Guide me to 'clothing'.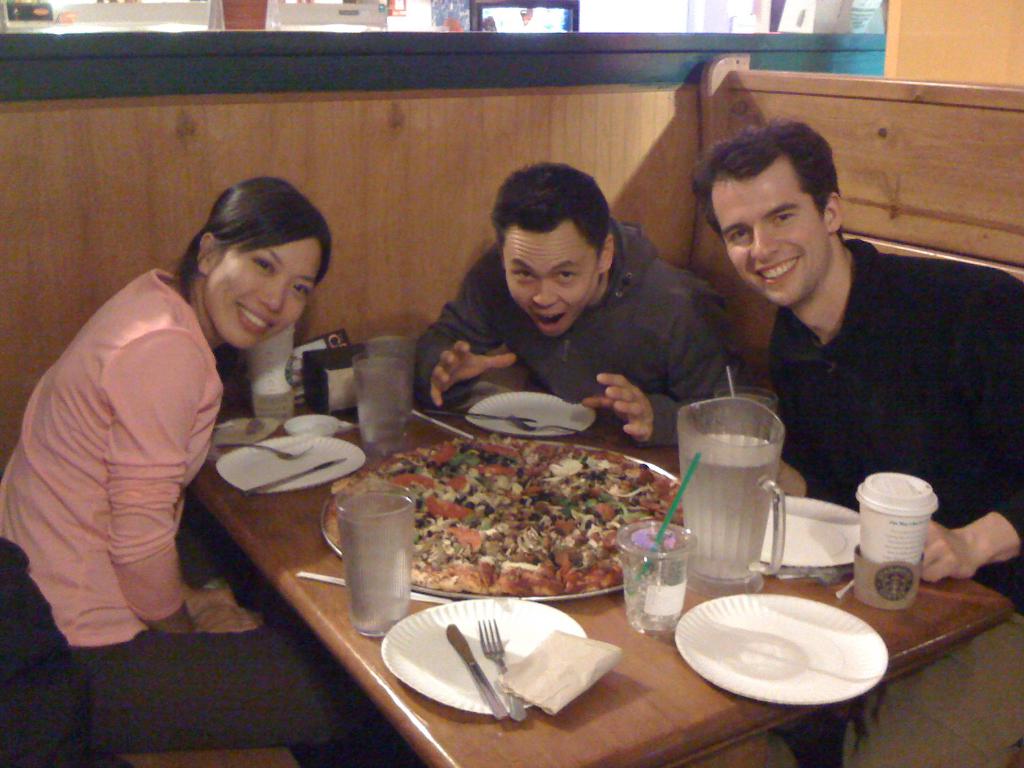
Guidance: bbox=[14, 209, 305, 672].
